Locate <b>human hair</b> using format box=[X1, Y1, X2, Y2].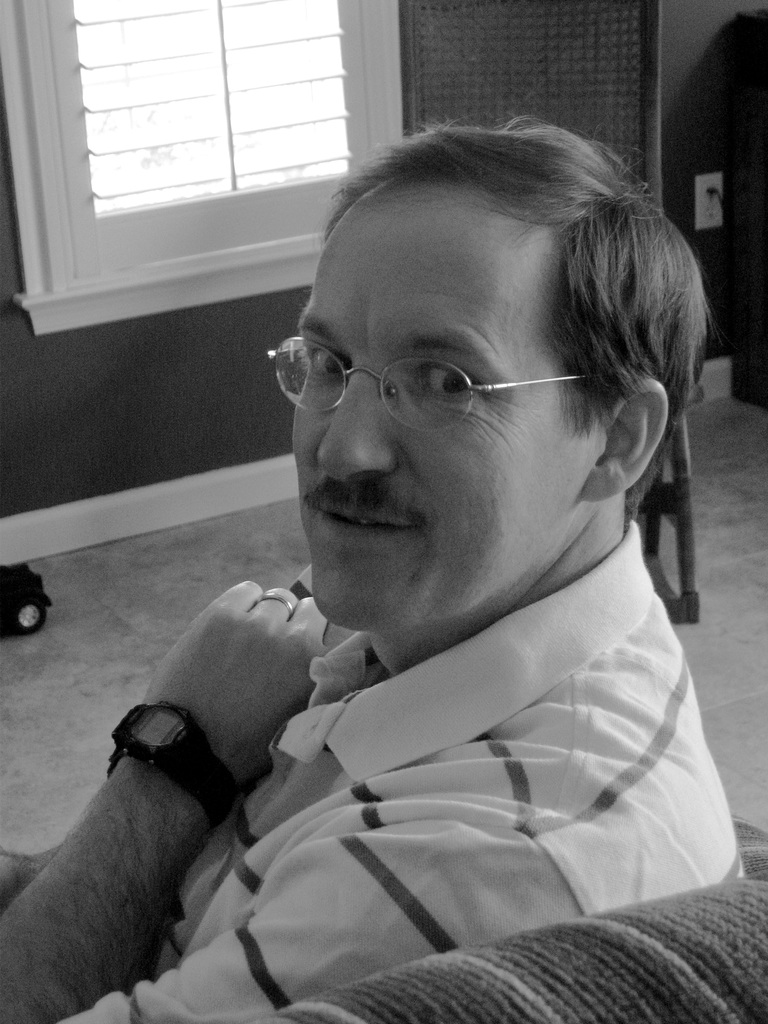
box=[367, 108, 724, 530].
